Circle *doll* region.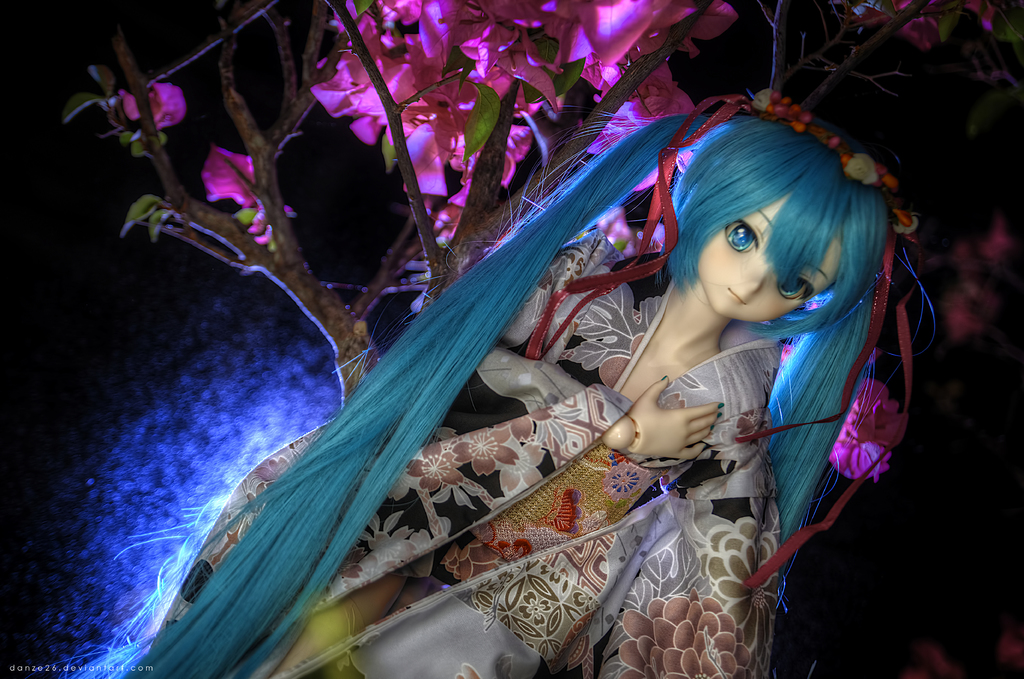
Region: 138, 100, 899, 647.
